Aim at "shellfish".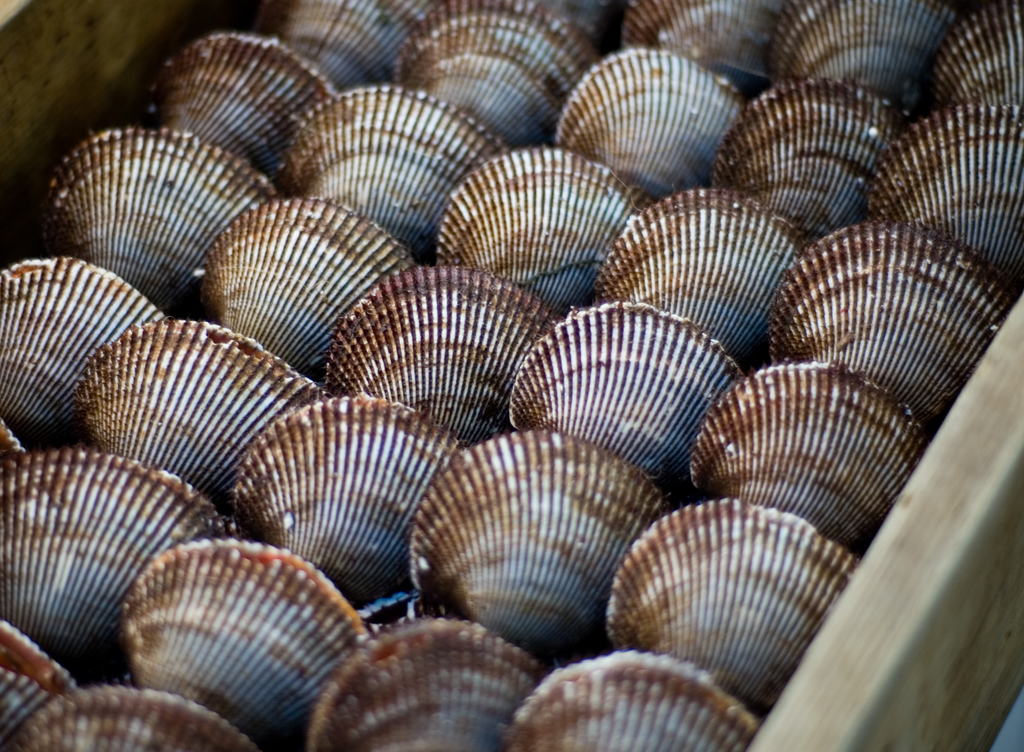
Aimed at [404,433,665,665].
